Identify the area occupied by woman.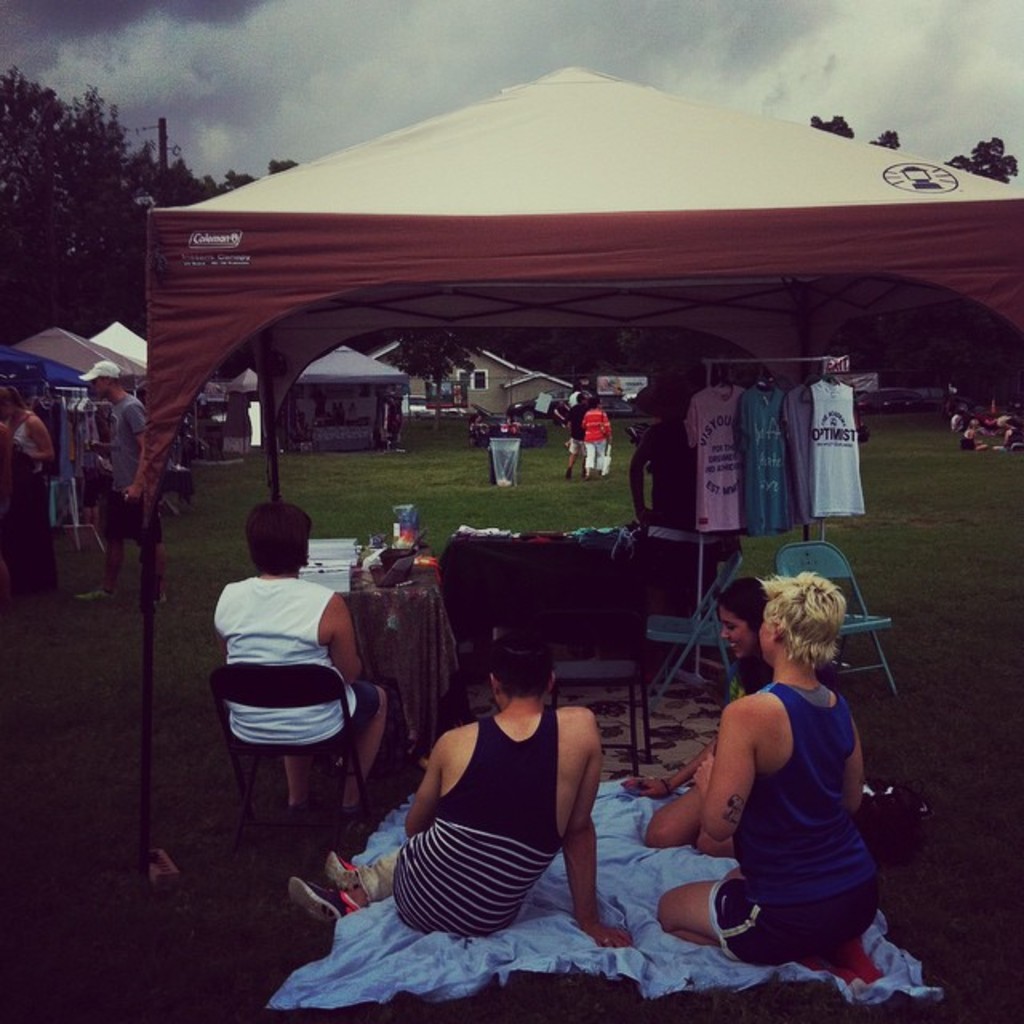
Area: region(576, 395, 614, 485).
